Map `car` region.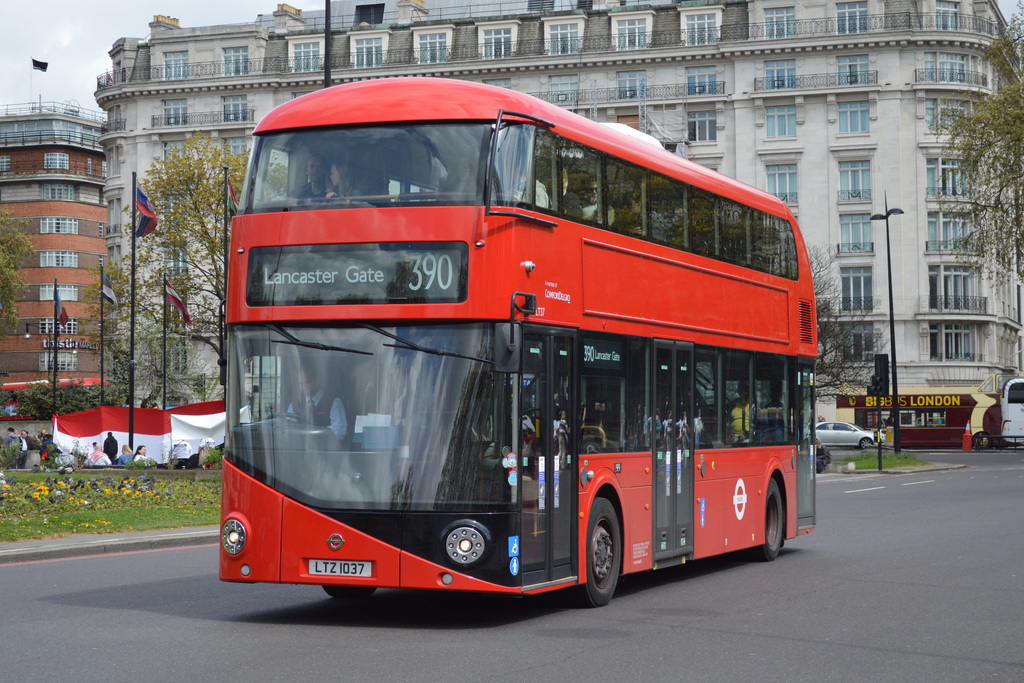
Mapped to pyautogui.locateOnScreen(800, 417, 879, 449).
